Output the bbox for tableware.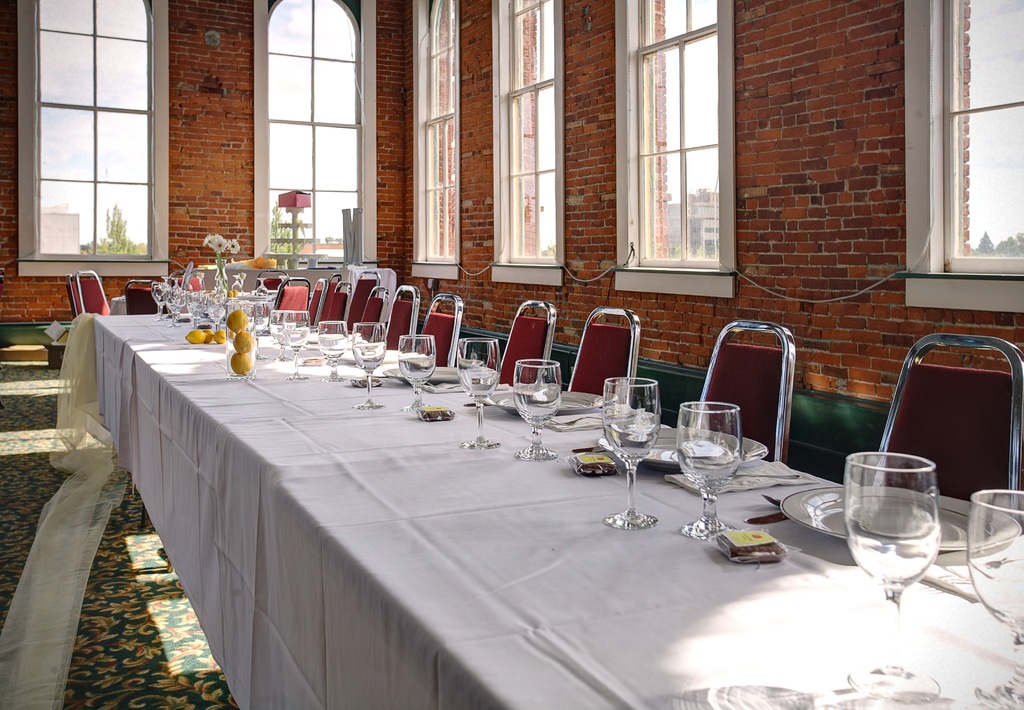
[772, 481, 1018, 554].
